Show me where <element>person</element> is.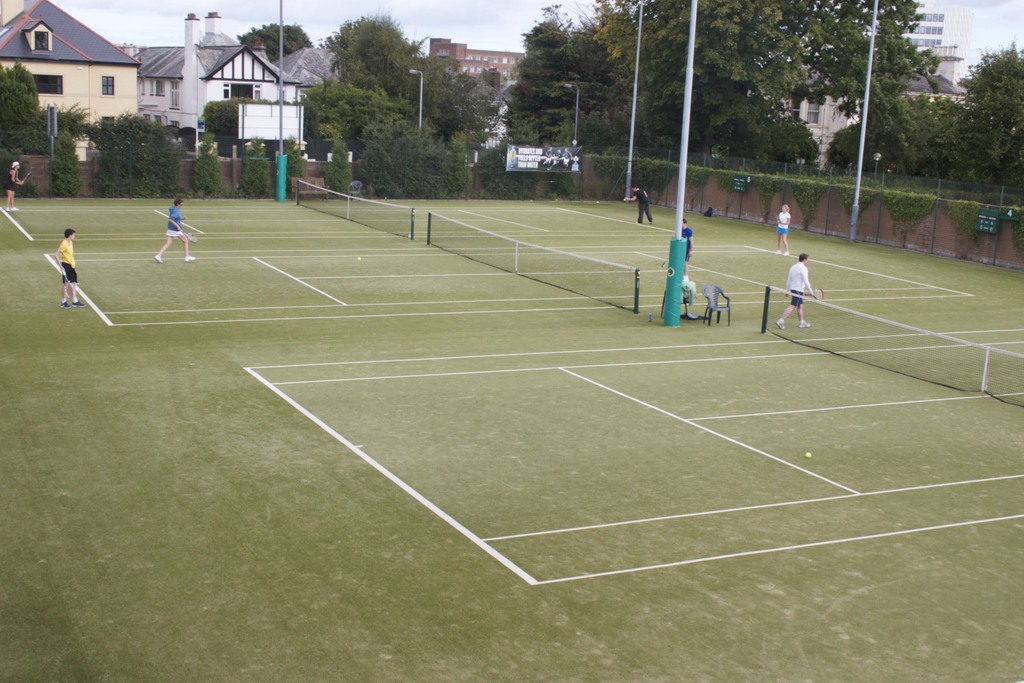
<element>person</element> is at 152, 196, 198, 262.
